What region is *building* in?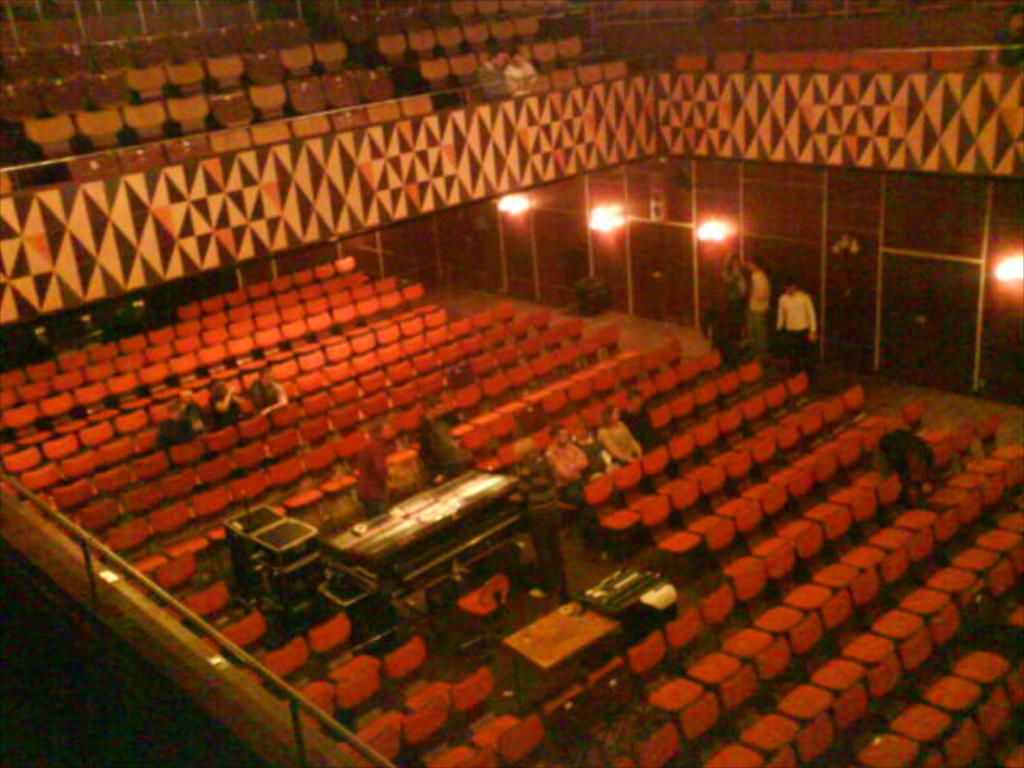
<bbox>0, 0, 1022, 766</bbox>.
